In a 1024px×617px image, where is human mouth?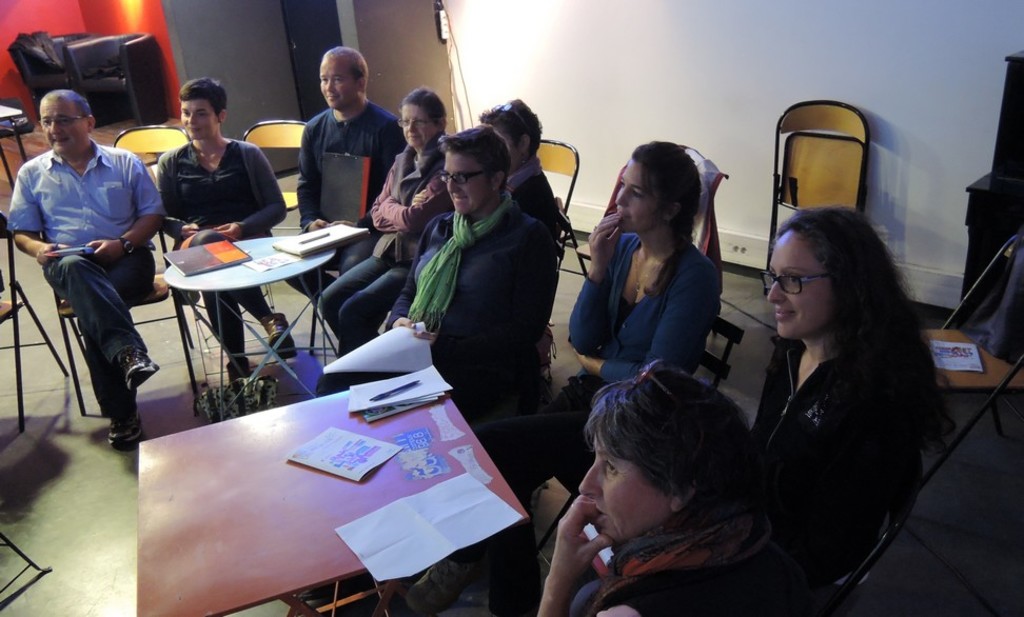
(617, 202, 636, 237).
